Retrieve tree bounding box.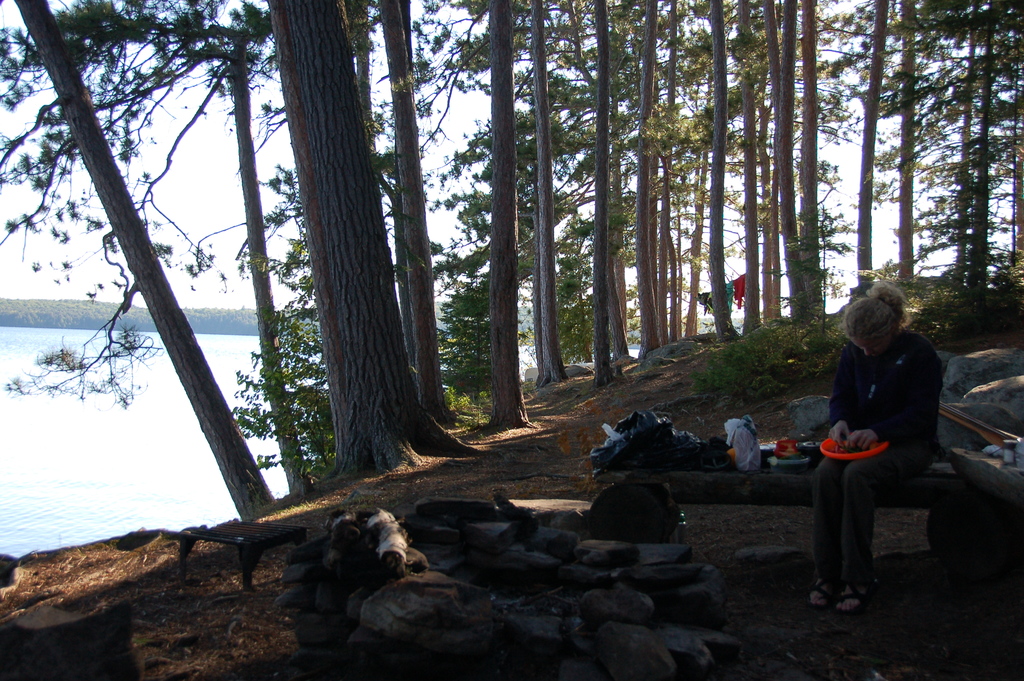
Bounding box: [0,0,314,545].
